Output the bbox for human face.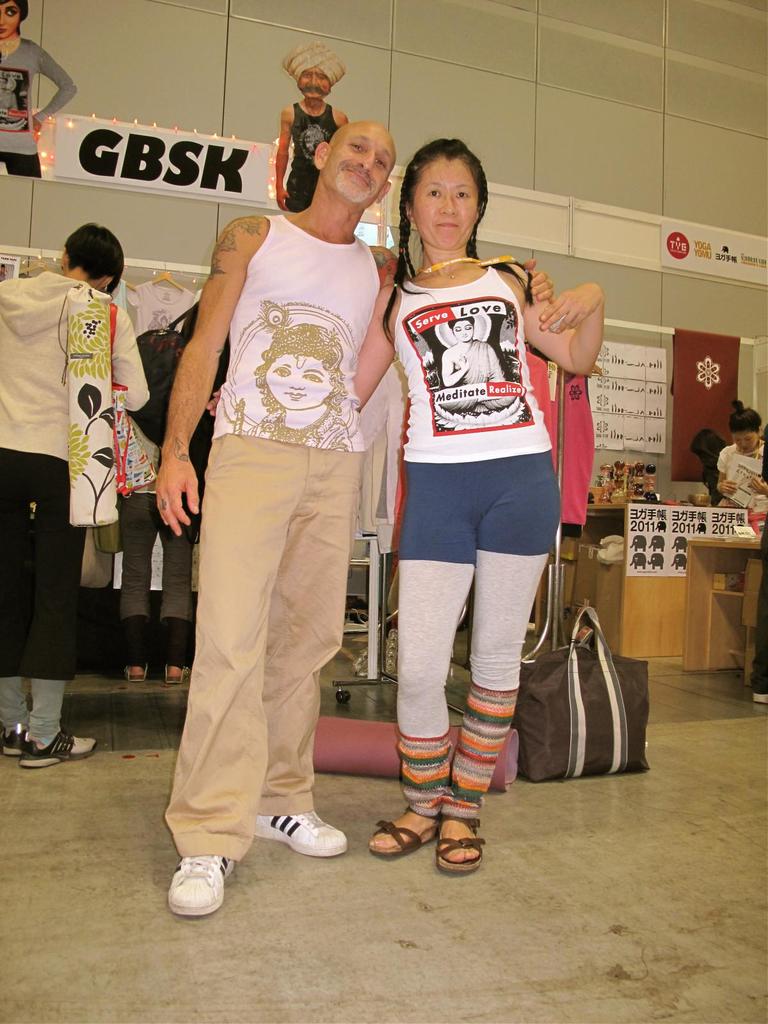
[732, 431, 758, 452].
